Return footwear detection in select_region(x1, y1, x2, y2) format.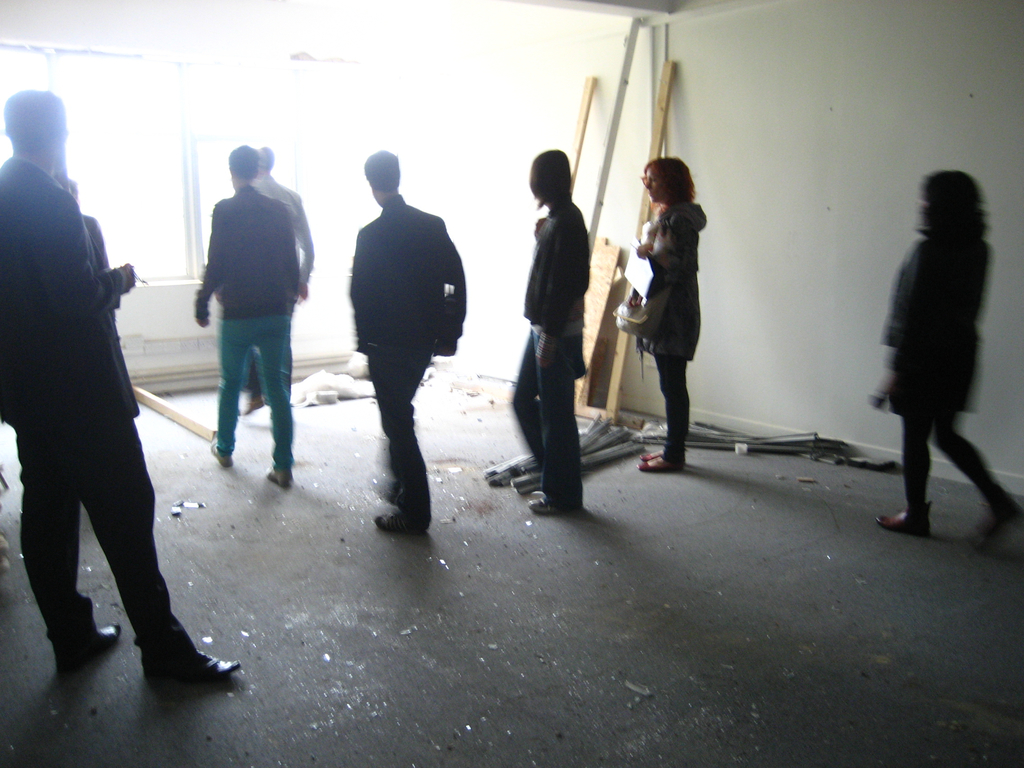
select_region(141, 646, 239, 691).
